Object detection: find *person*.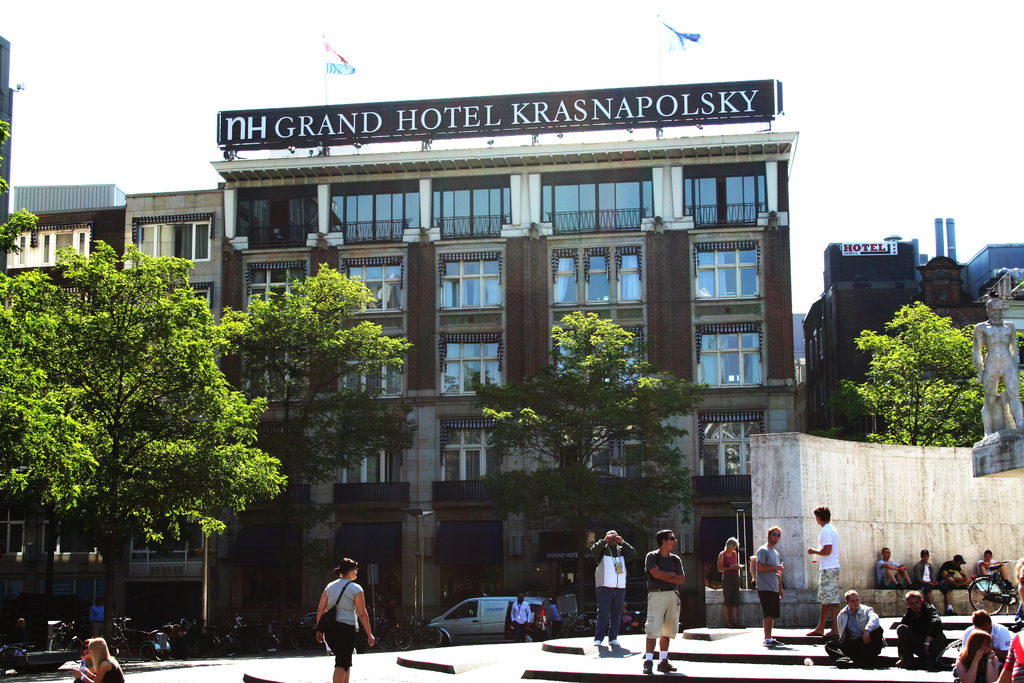
bbox(541, 595, 563, 638).
